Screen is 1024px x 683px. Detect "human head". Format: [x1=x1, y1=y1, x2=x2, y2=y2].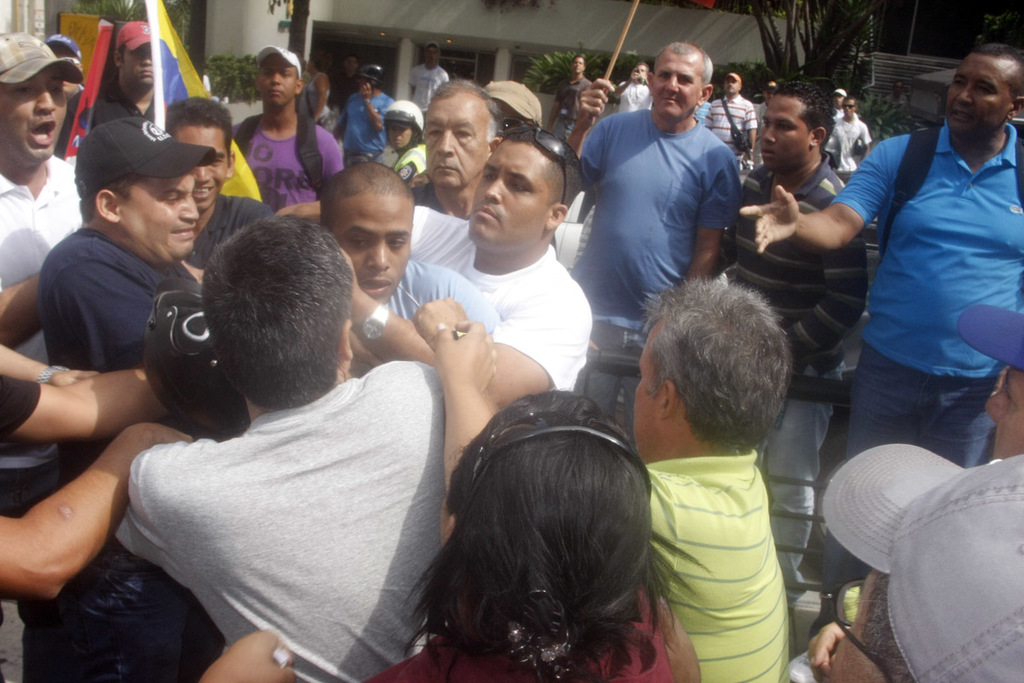
[x1=305, y1=49, x2=329, y2=73].
